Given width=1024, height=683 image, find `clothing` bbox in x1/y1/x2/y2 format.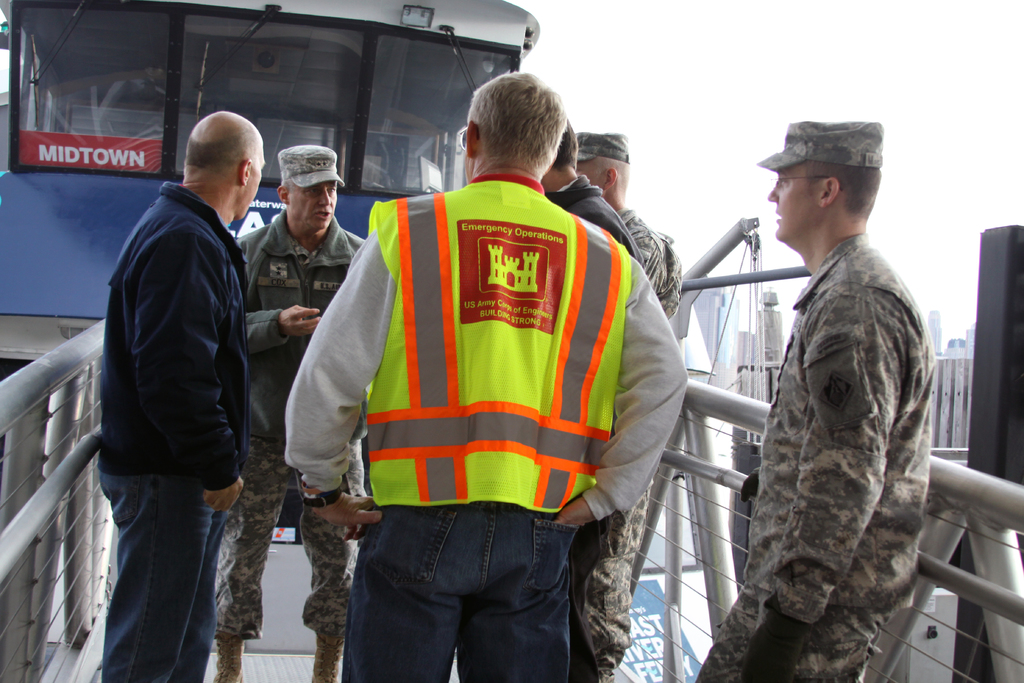
104/179/250/682.
